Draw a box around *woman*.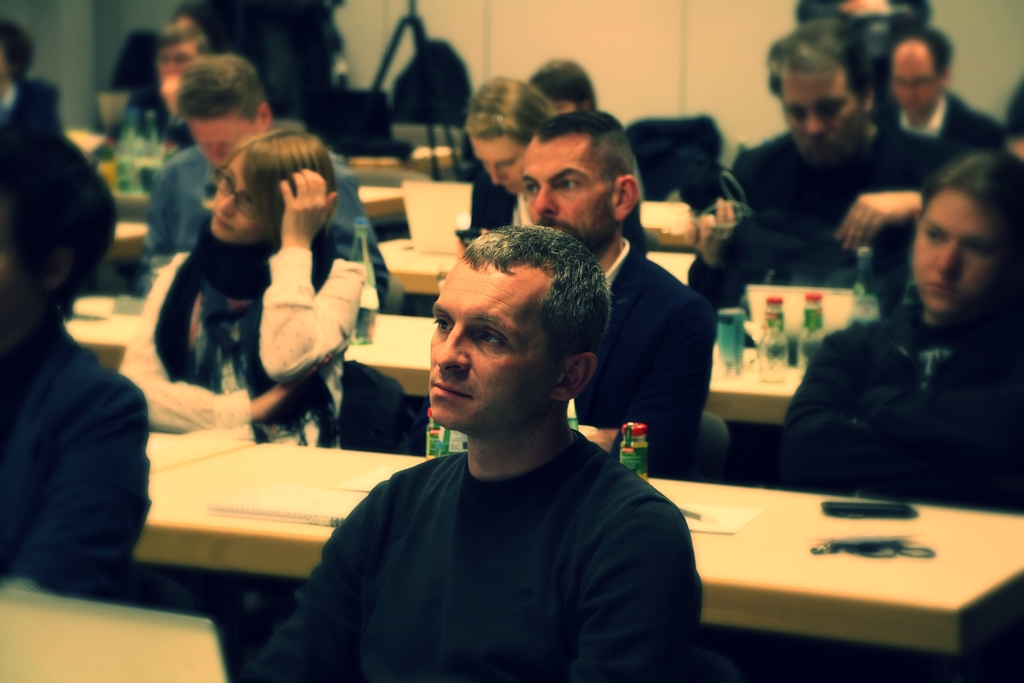
x1=113, y1=127, x2=390, y2=443.
